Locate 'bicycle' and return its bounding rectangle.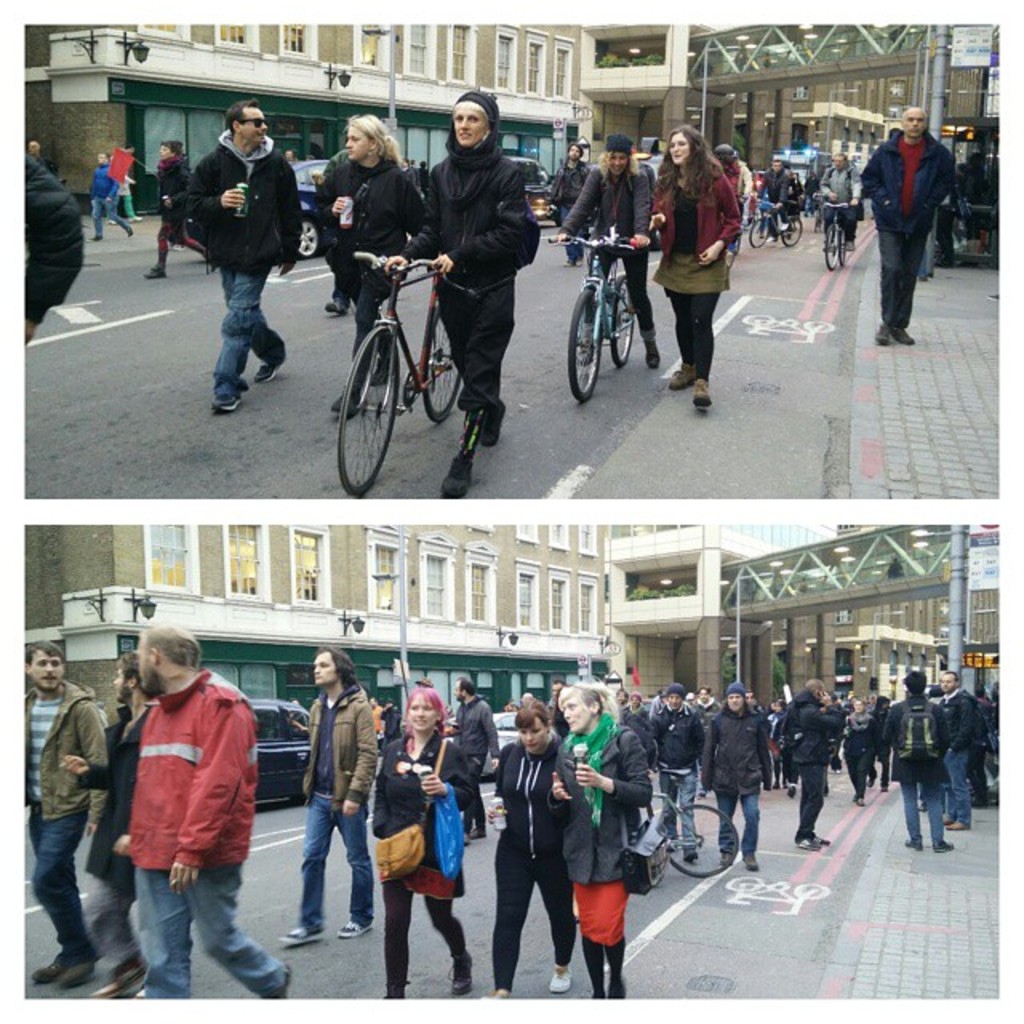
640,765,741,875.
